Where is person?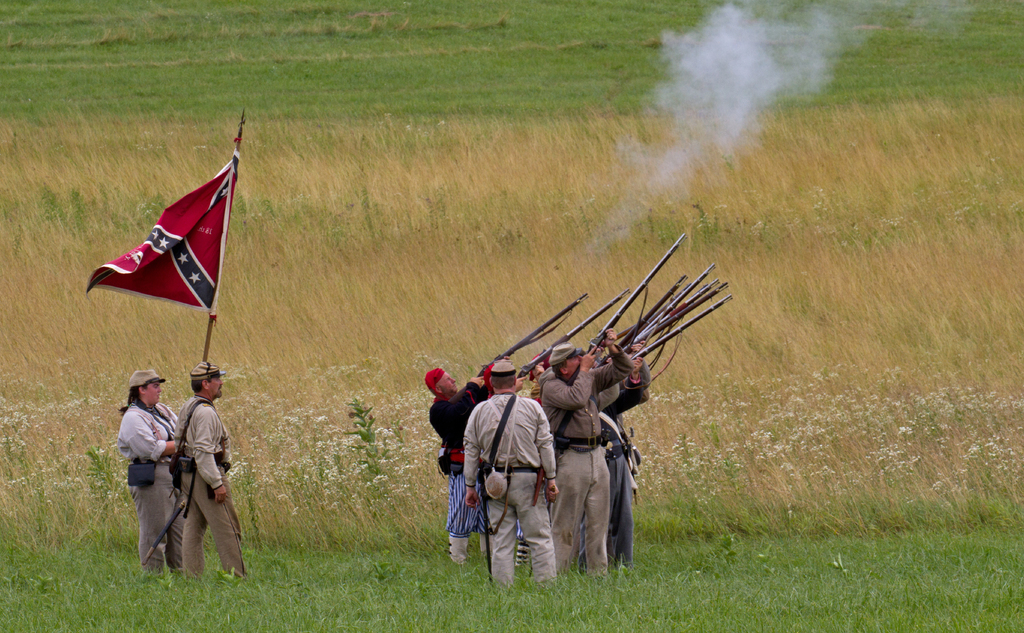
locate(173, 356, 248, 577).
